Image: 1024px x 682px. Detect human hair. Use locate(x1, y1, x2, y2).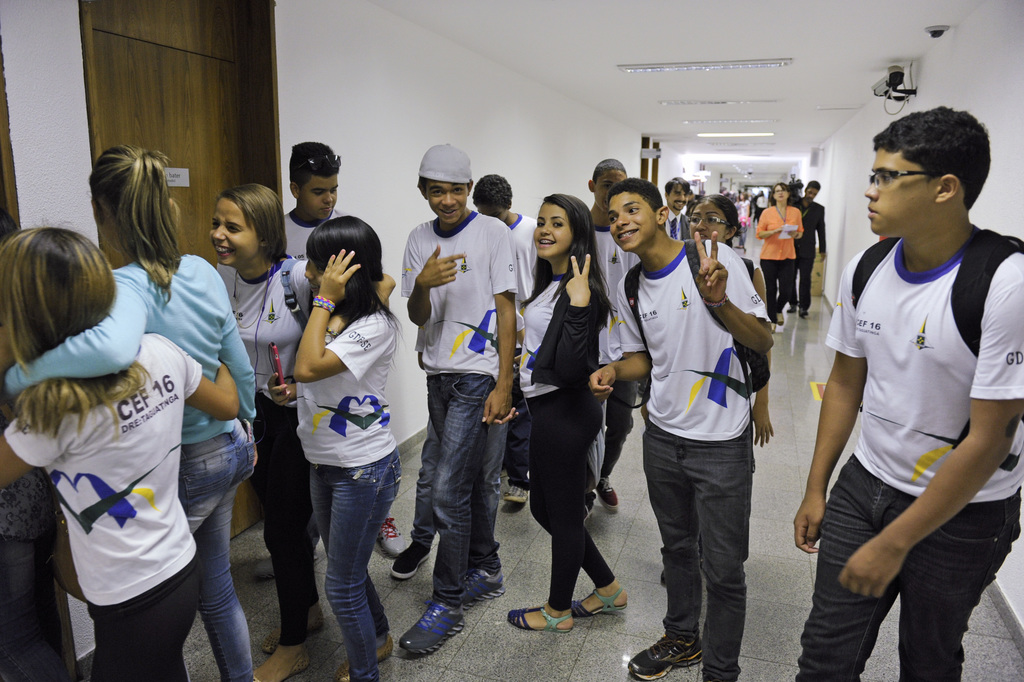
locate(286, 140, 339, 197).
